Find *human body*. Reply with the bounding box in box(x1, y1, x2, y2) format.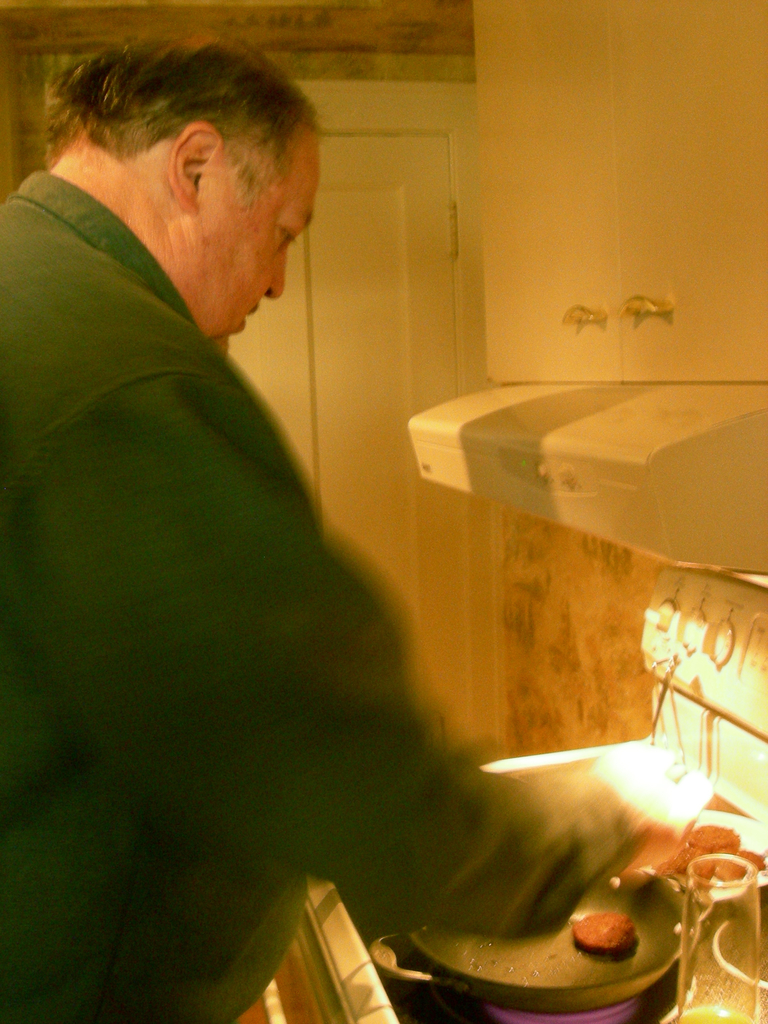
box(0, 20, 684, 1023).
